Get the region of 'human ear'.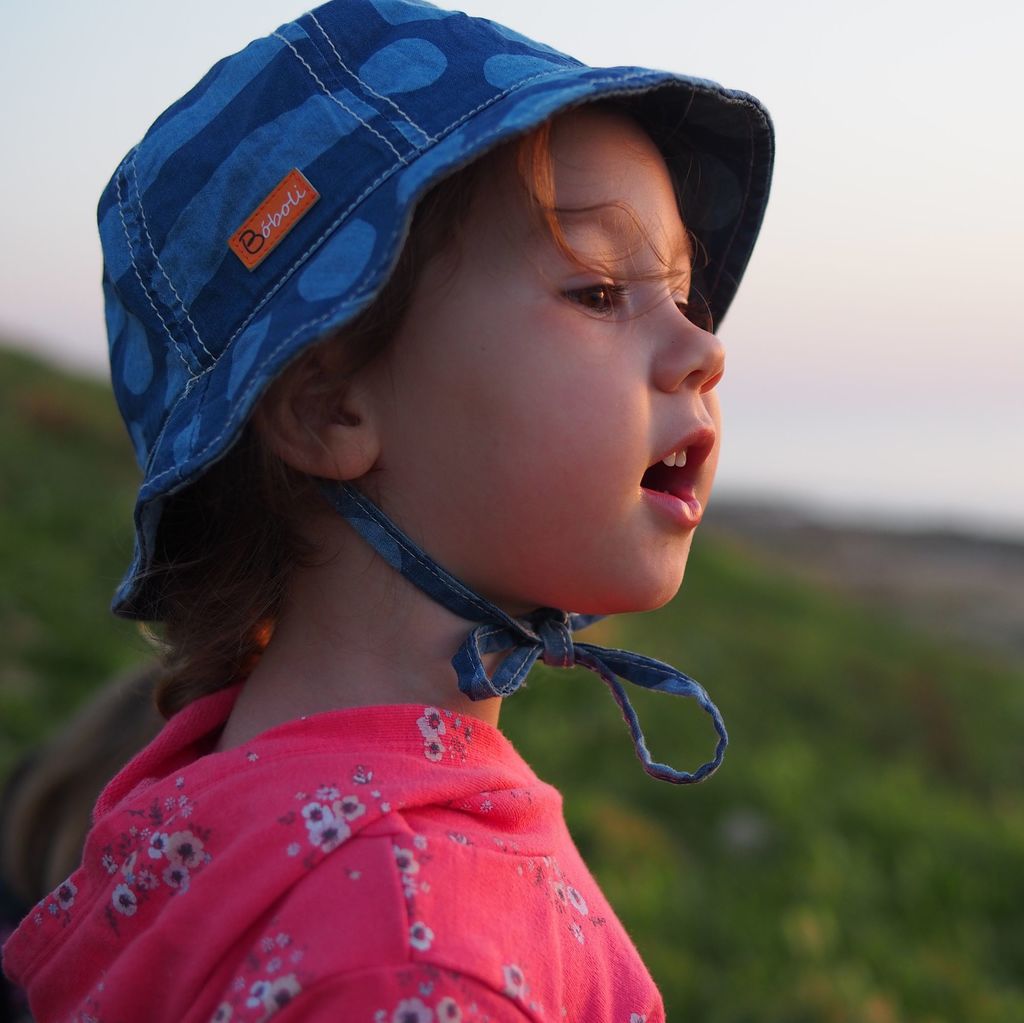
255, 347, 374, 480.
